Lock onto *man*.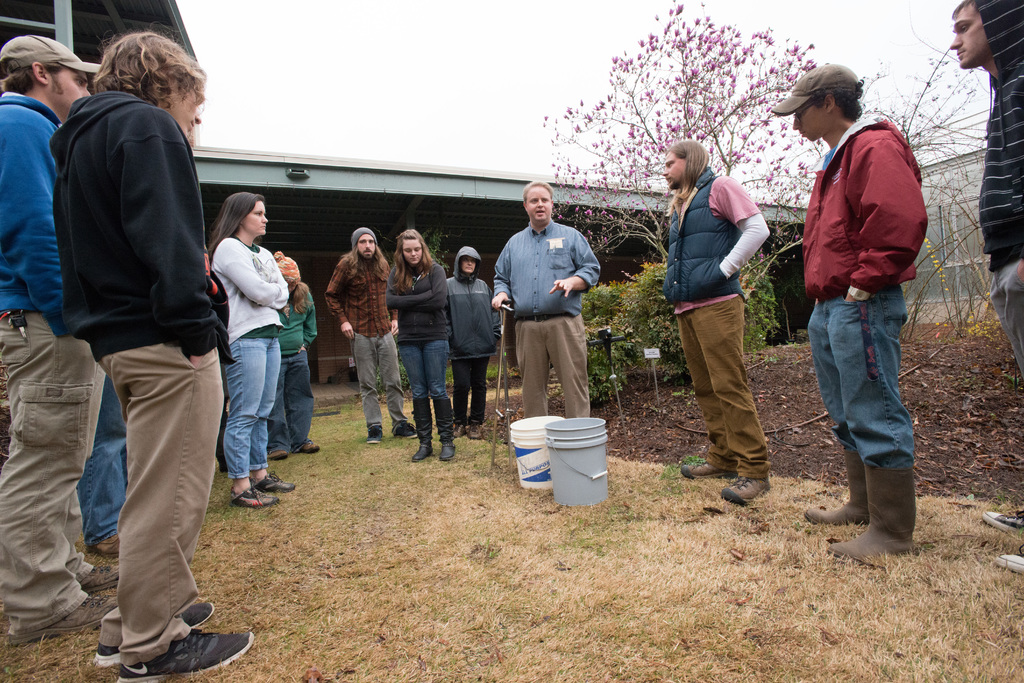
Locked: <bbox>769, 61, 930, 570</bbox>.
